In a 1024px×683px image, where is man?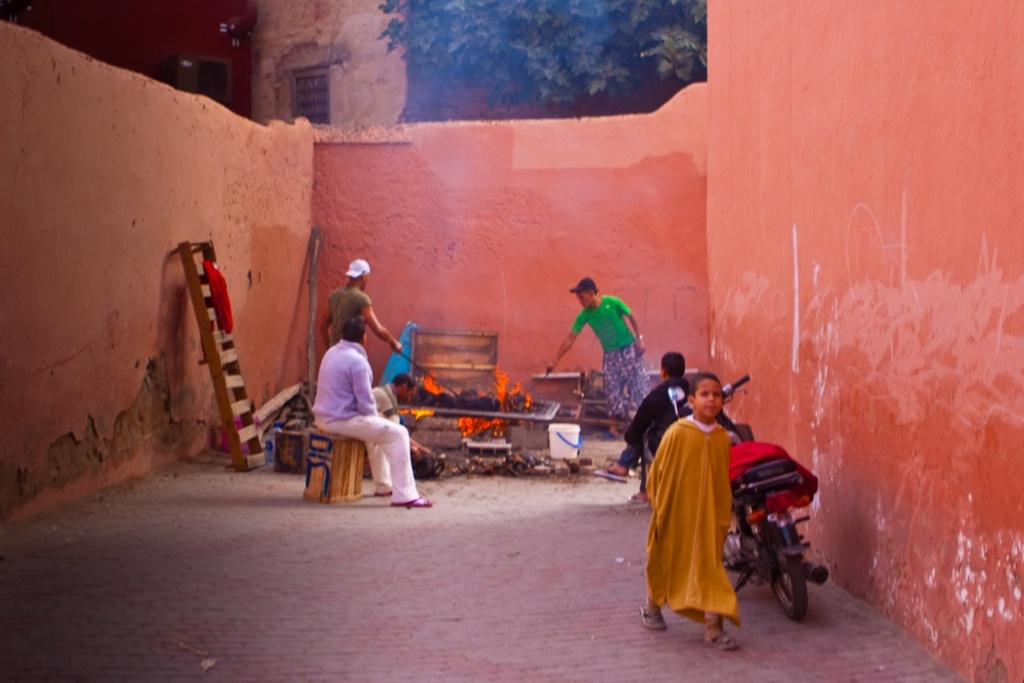
[left=546, top=273, right=662, bottom=442].
